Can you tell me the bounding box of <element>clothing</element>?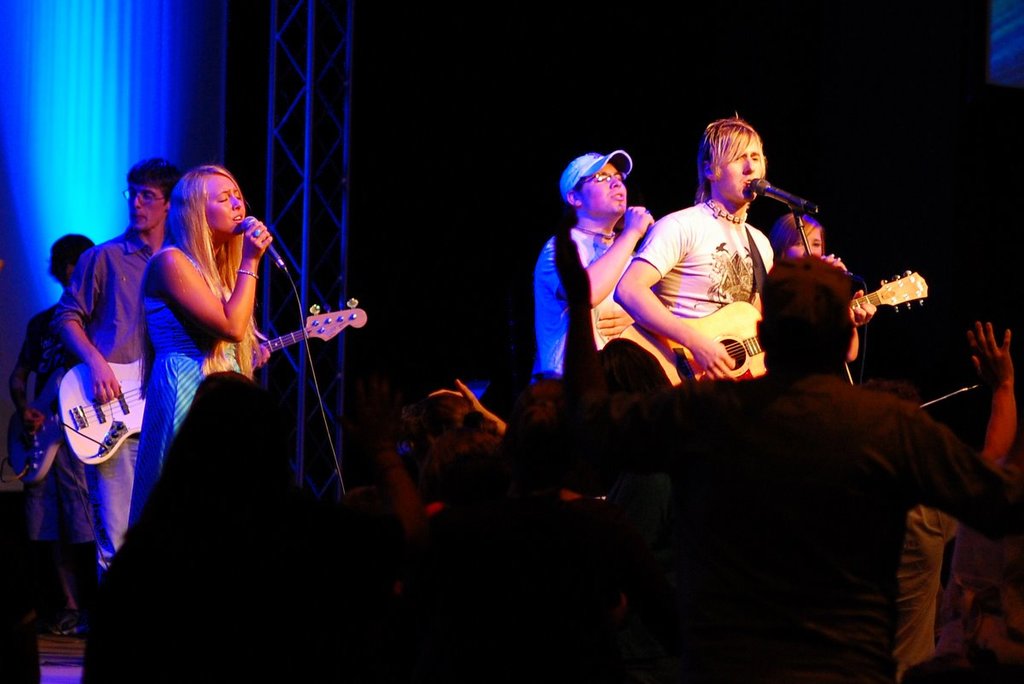
625/167/788/388.
